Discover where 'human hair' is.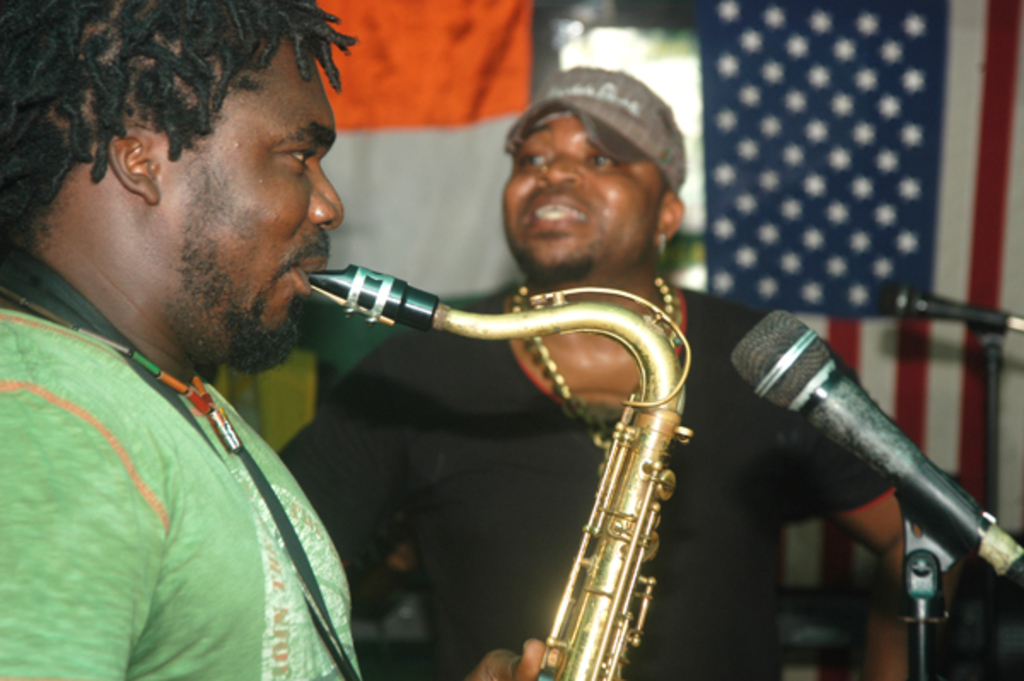
Discovered at <region>22, 10, 338, 232</region>.
